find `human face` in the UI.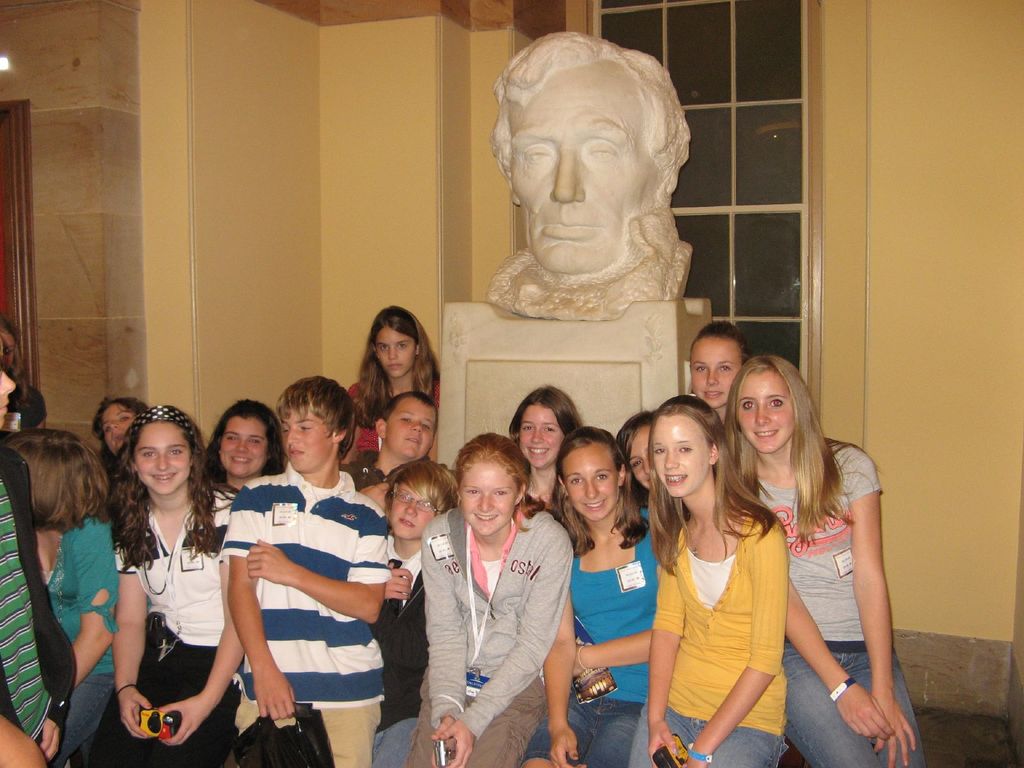
UI element at bbox=[134, 420, 189, 494].
